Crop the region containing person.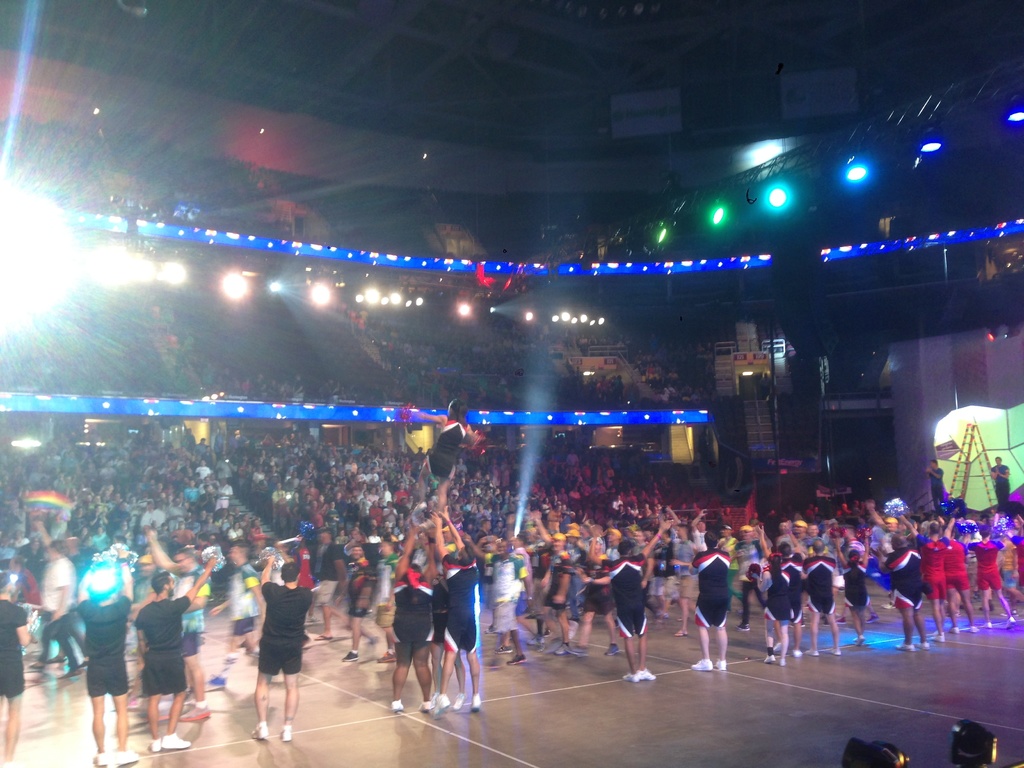
Crop region: (431, 504, 484, 711).
